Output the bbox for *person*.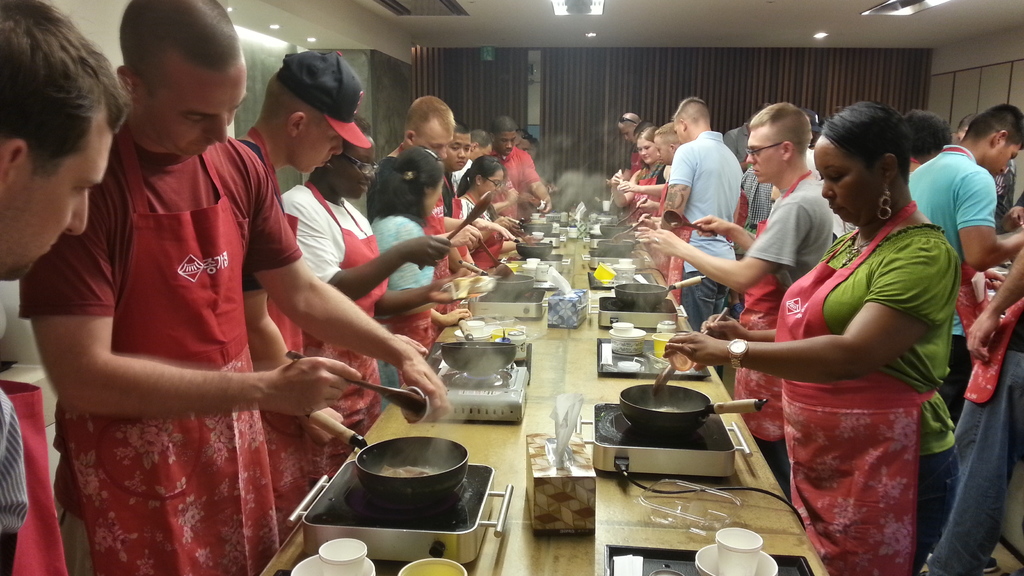
BBox(610, 98, 1023, 575).
